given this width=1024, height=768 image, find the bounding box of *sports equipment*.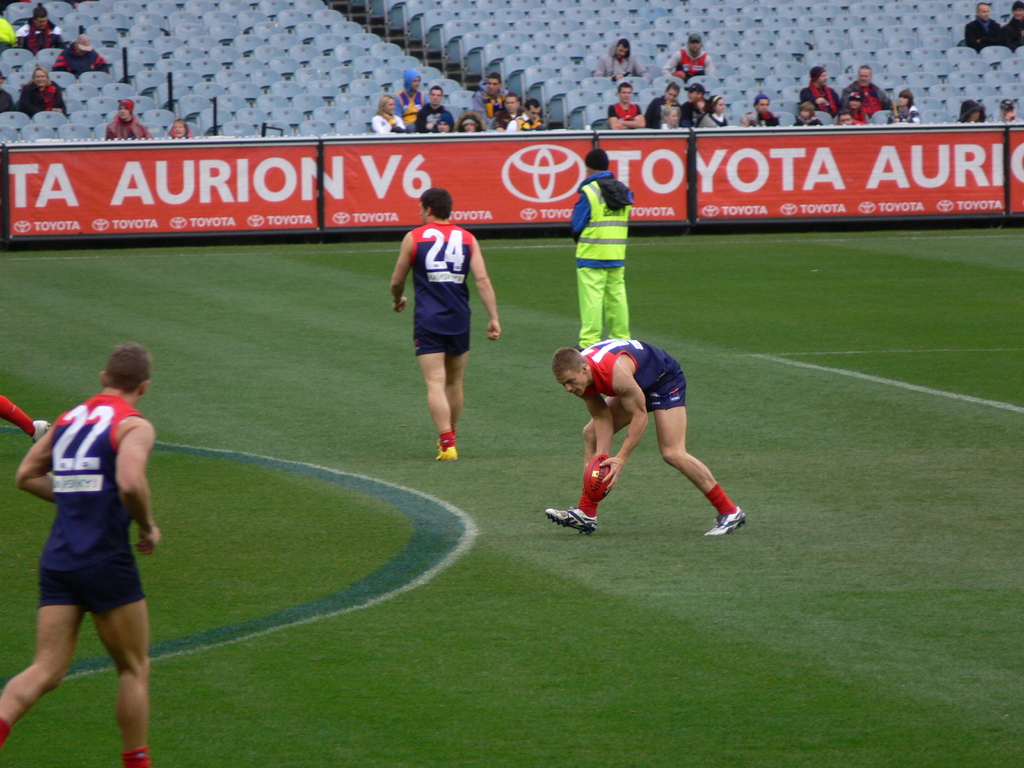
x1=700 y1=509 x2=747 y2=535.
